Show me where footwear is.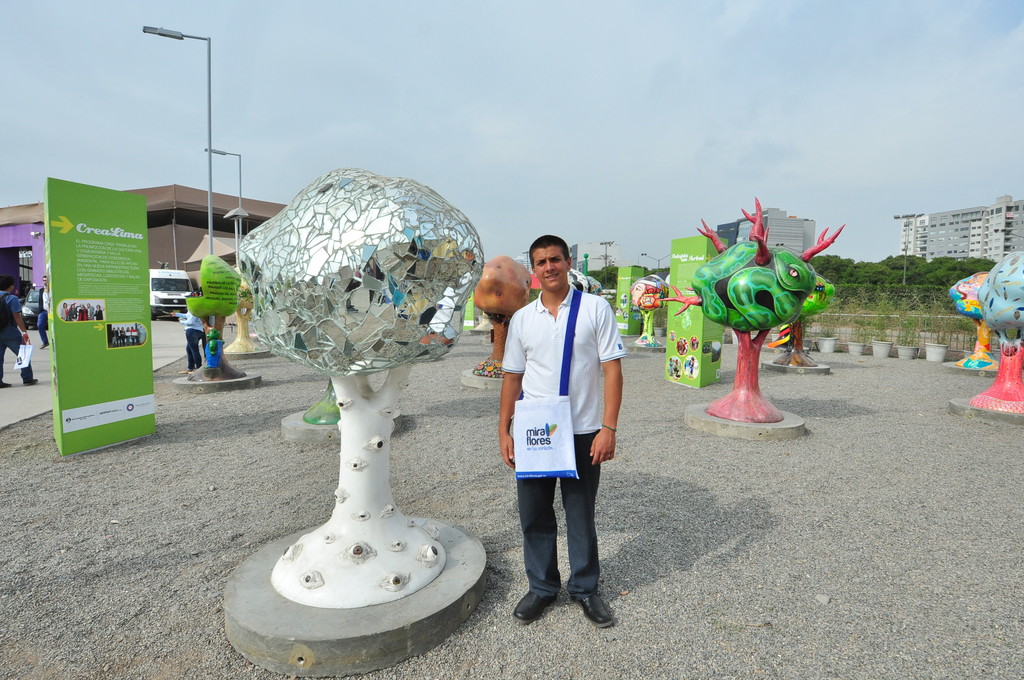
footwear is at region(573, 596, 614, 630).
